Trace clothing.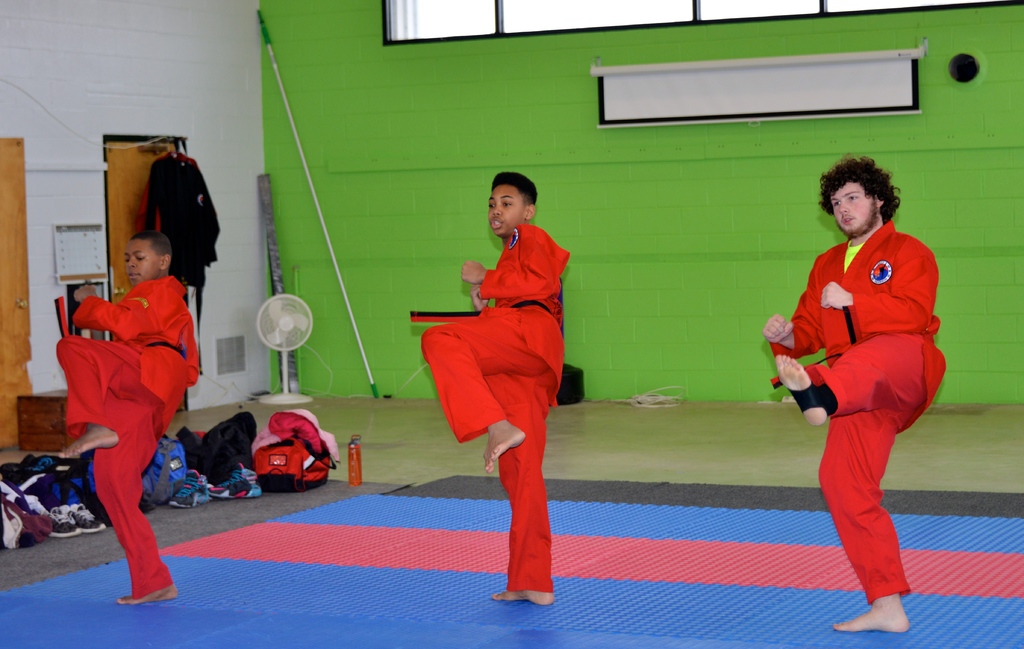
Traced to 54 277 198 598.
